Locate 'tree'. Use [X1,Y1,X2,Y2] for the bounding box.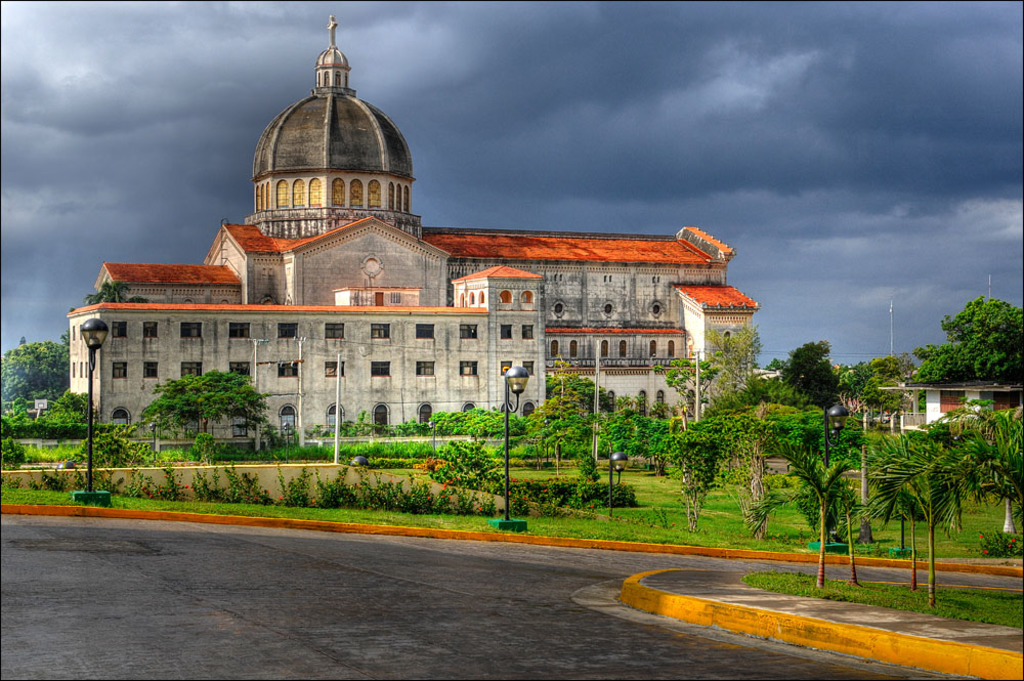
[921,295,1023,384].
